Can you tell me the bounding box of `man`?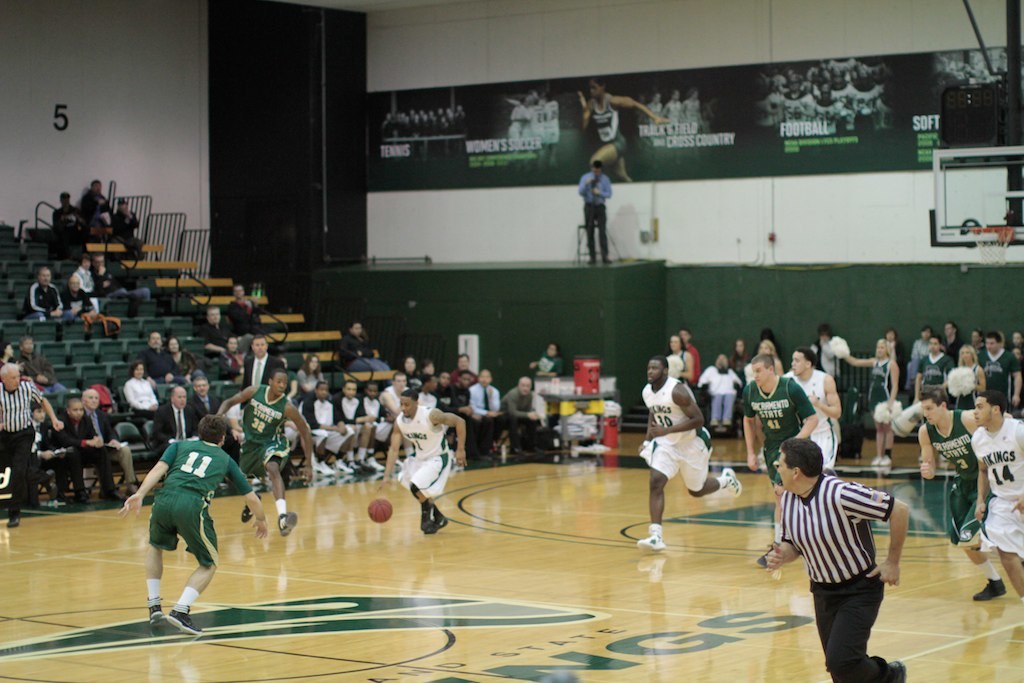
BBox(534, 342, 566, 376).
